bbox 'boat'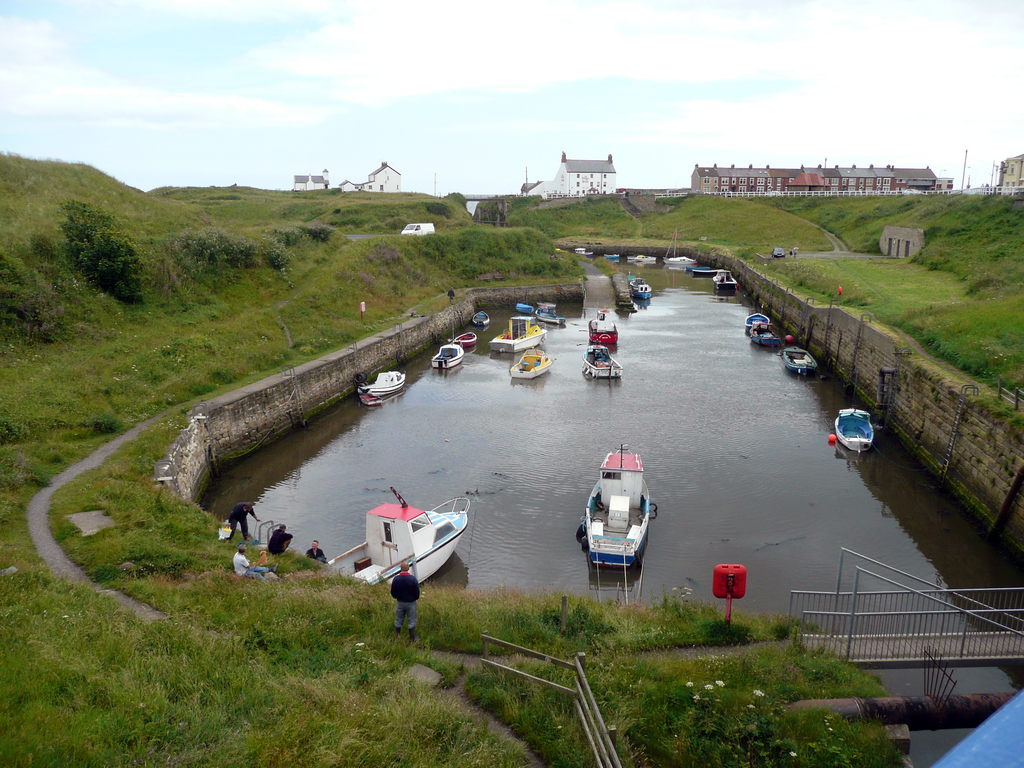
(left=568, top=443, right=661, bottom=590)
